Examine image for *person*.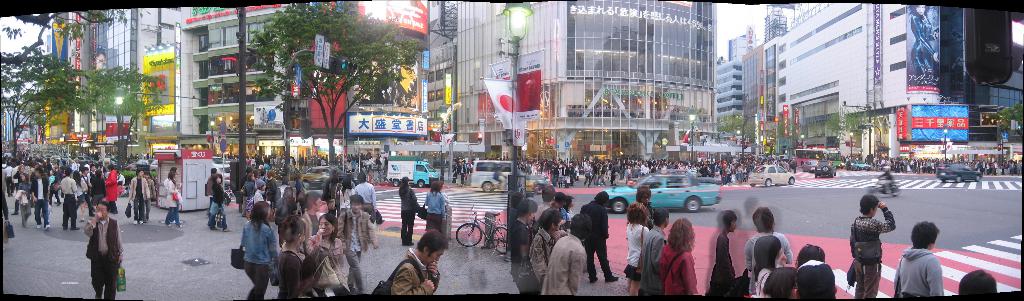
Examination result: 892, 216, 939, 300.
